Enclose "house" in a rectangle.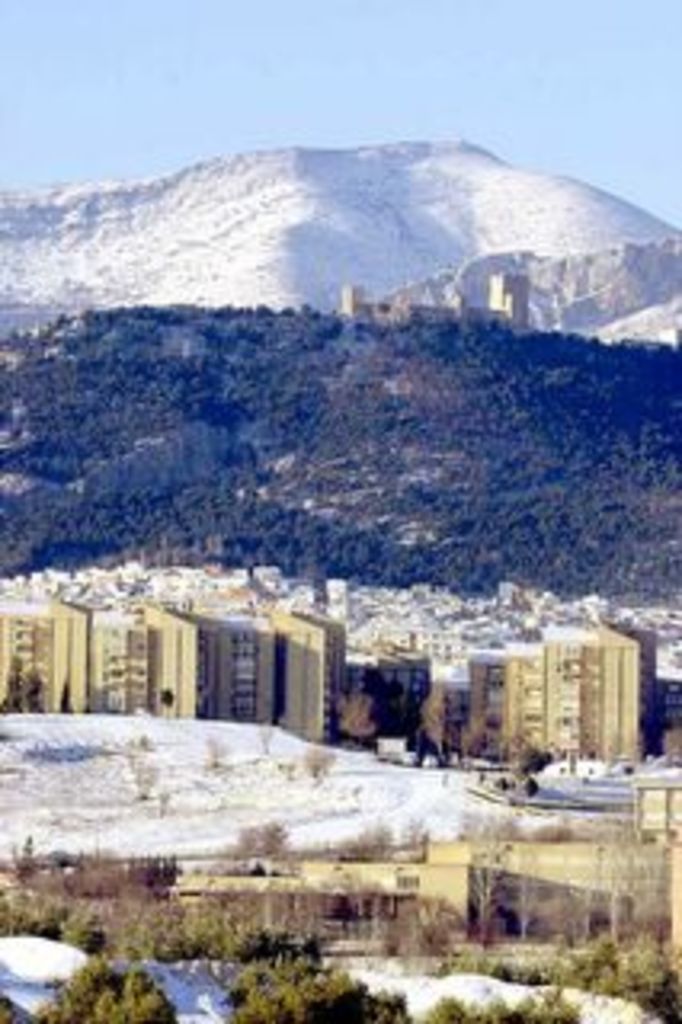
pyautogui.locateOnScreen(327, 650, 442, 758).
